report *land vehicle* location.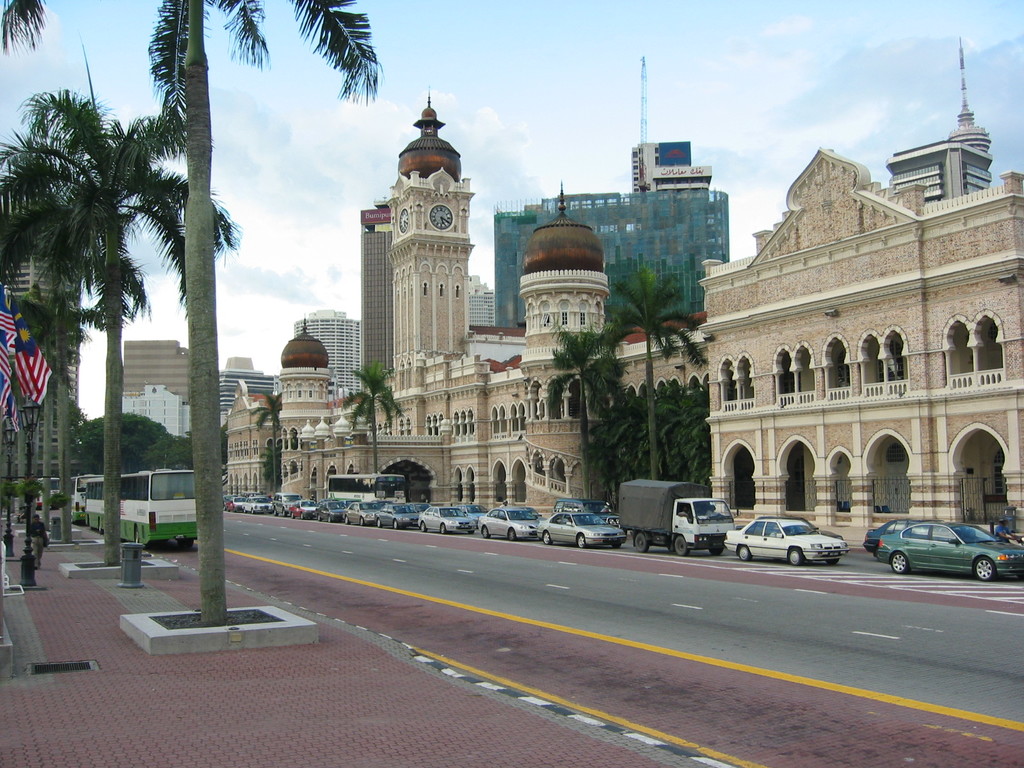
Report: box=[726, 518, 847, 563].
